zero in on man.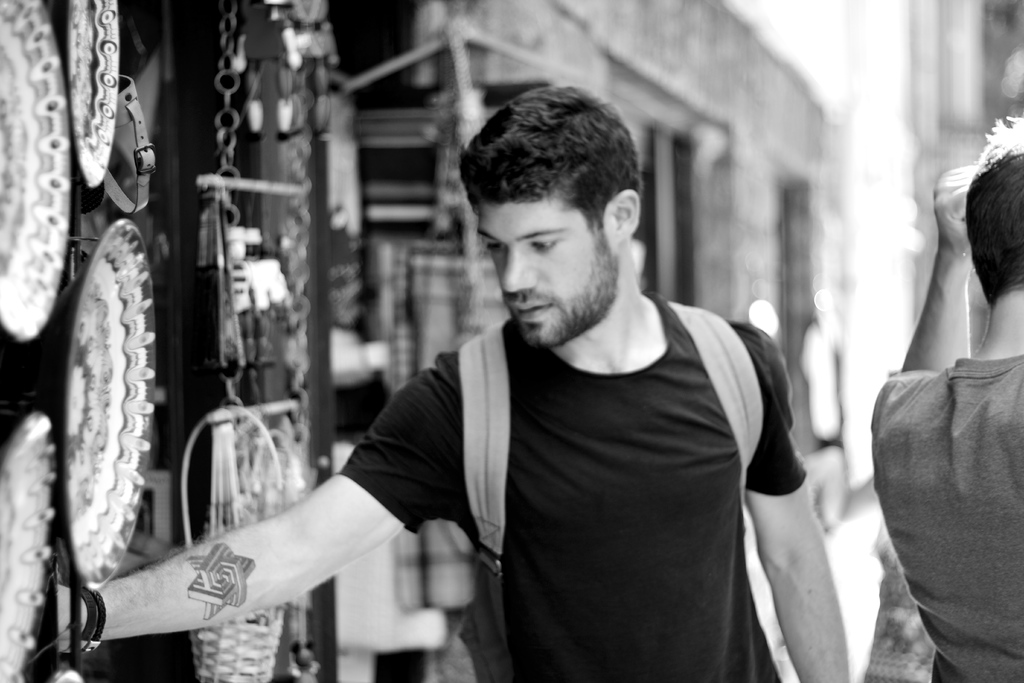
Zeroed in: 867, 117, 1023, 682.
